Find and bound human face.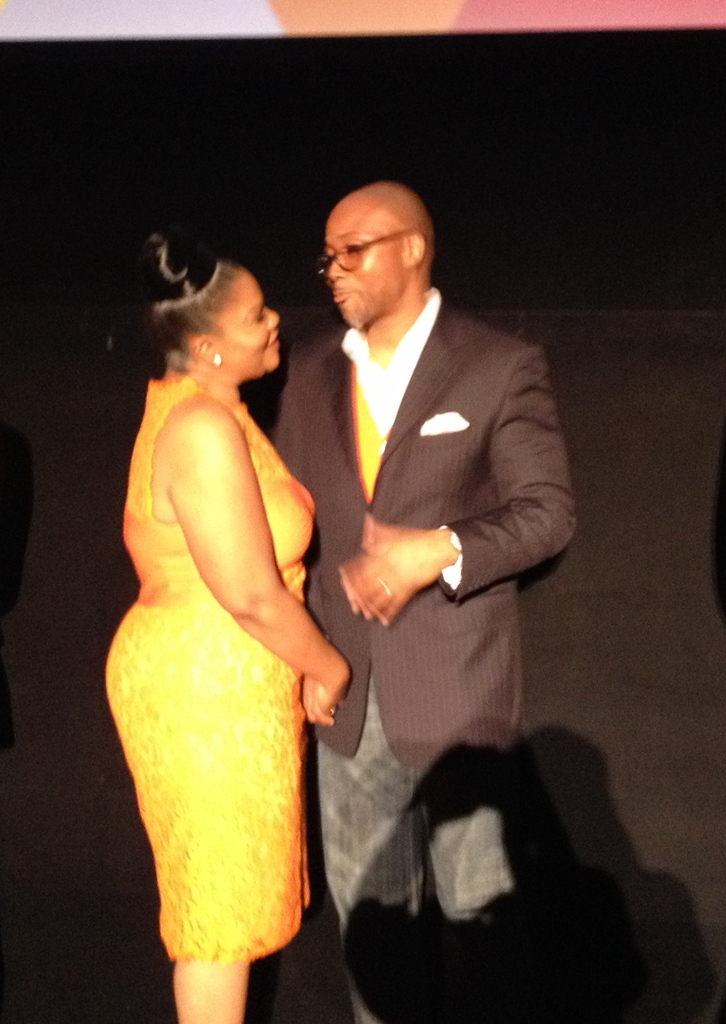
Bound: {"left": 219, "top": 273, "right": 282, "bottom": 375}.
